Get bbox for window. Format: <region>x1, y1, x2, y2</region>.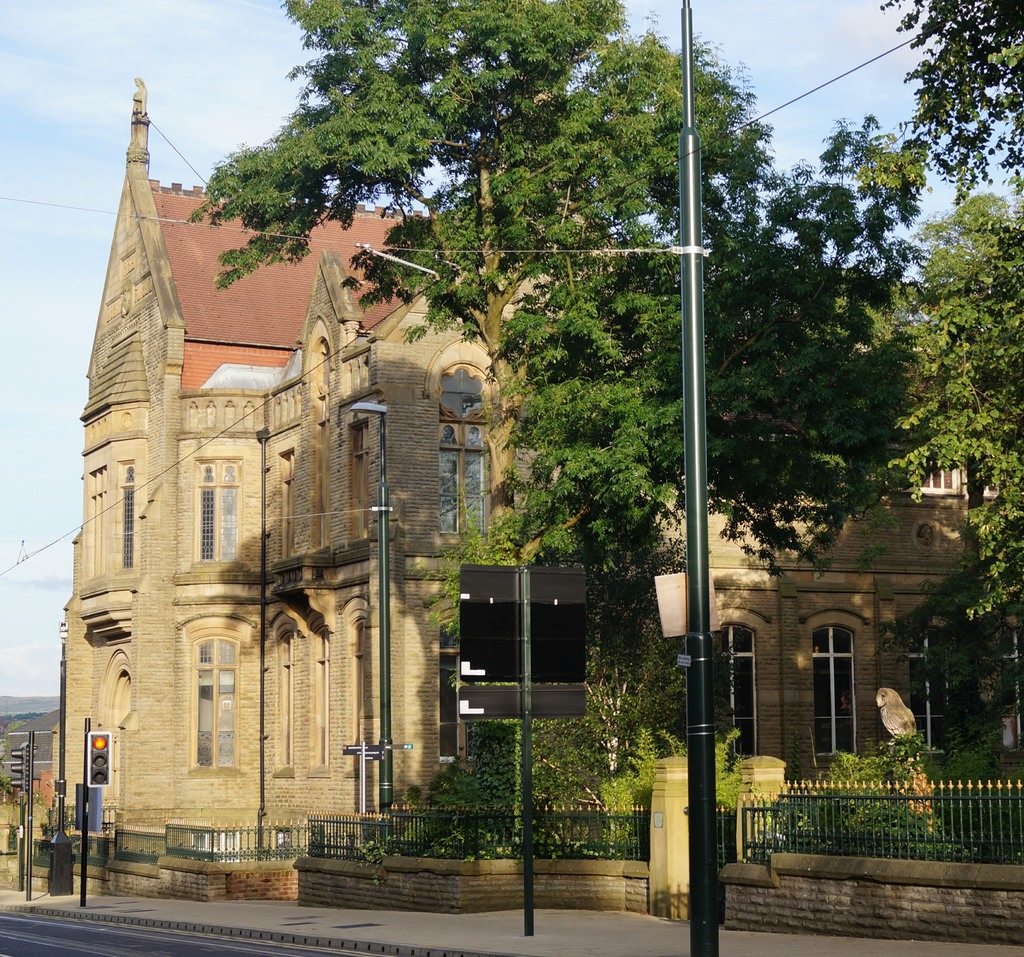
<region>908, 622, 947, 760</region>.
